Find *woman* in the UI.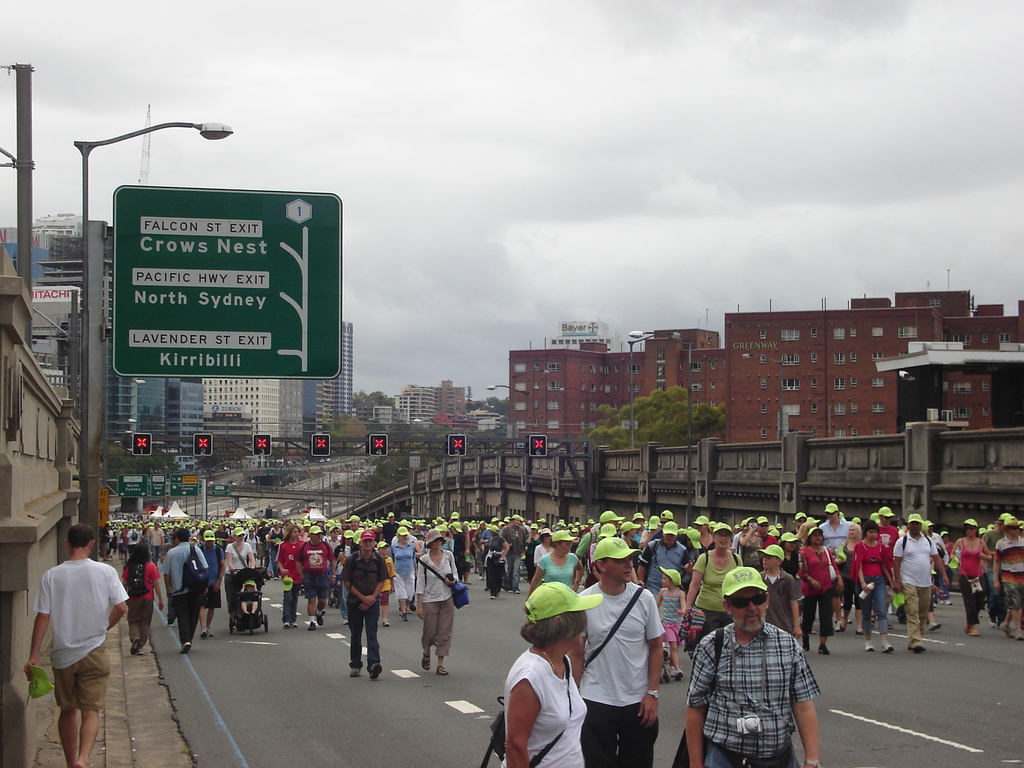
UI element at x1=223 y1=527 x2=254 y2=632.
